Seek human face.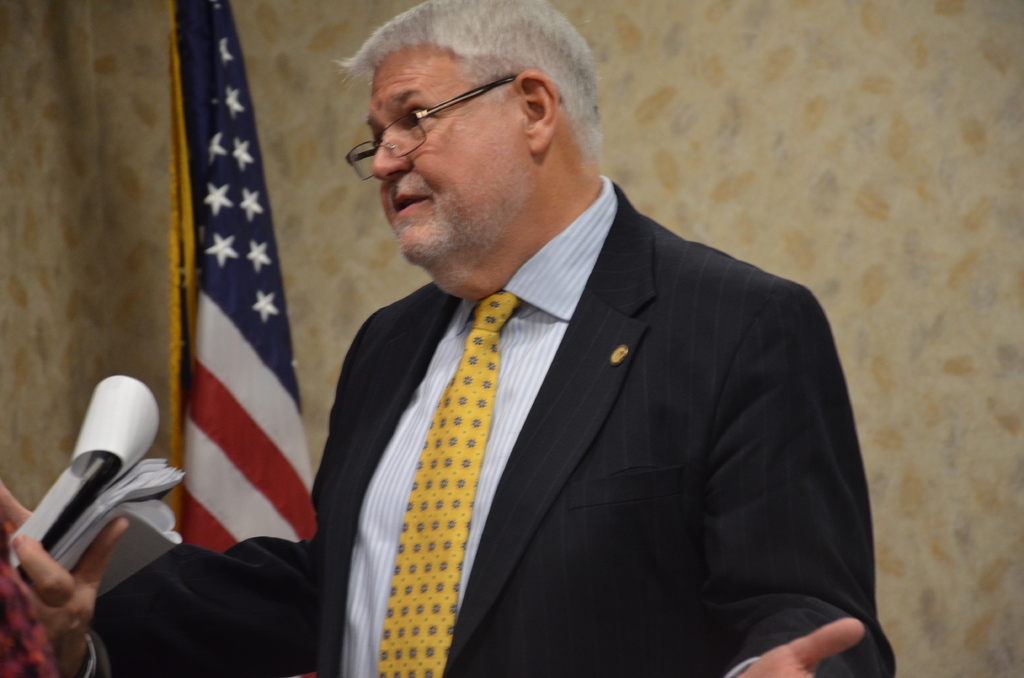
370, 60, 530, 266.
